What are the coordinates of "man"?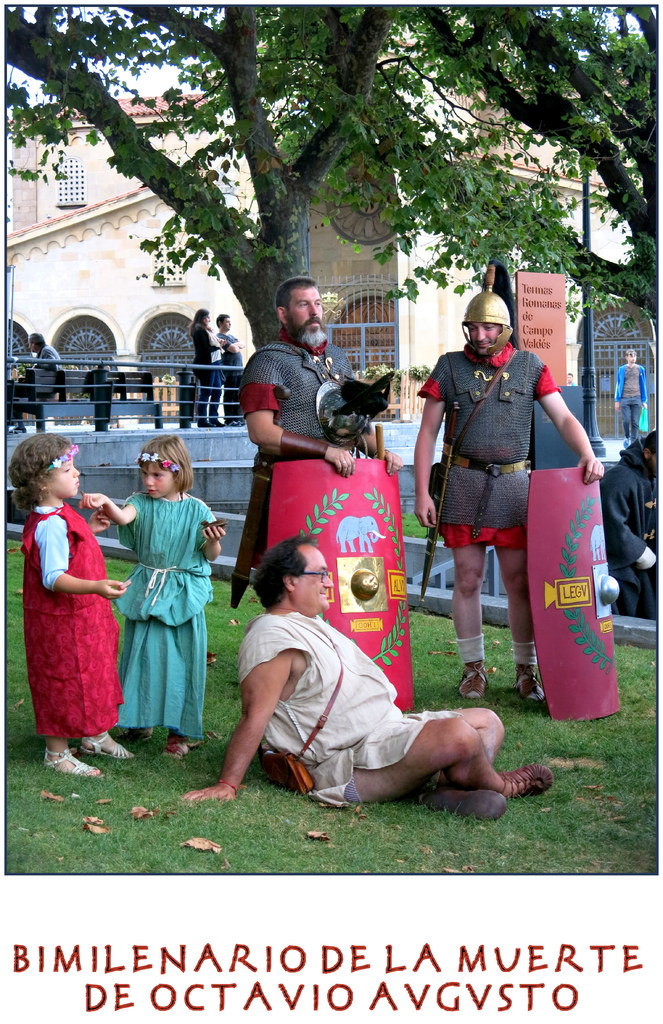
0/333/70/435.
